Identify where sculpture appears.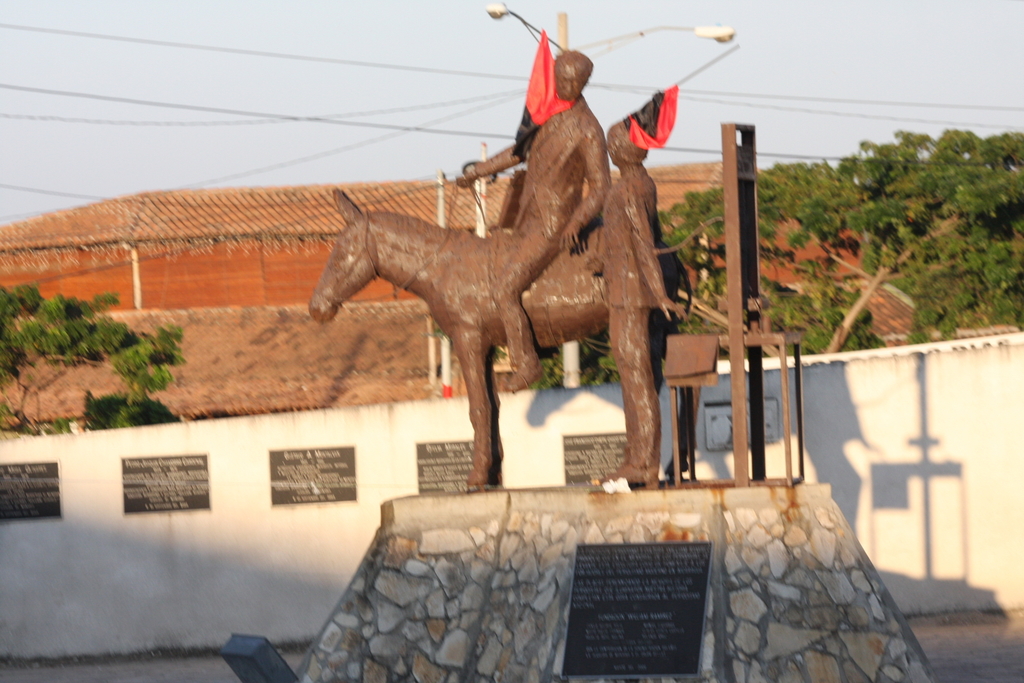
Appears at <box>302,45,806,486</box>.
